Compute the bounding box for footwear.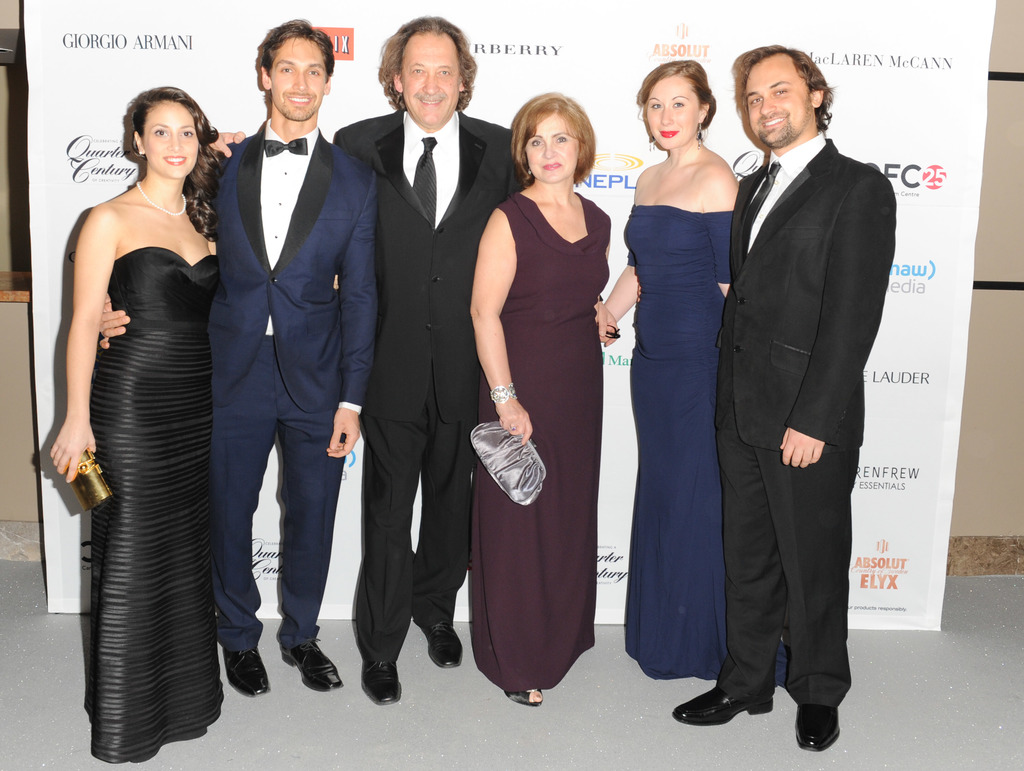
504, 689, 542, 706.
